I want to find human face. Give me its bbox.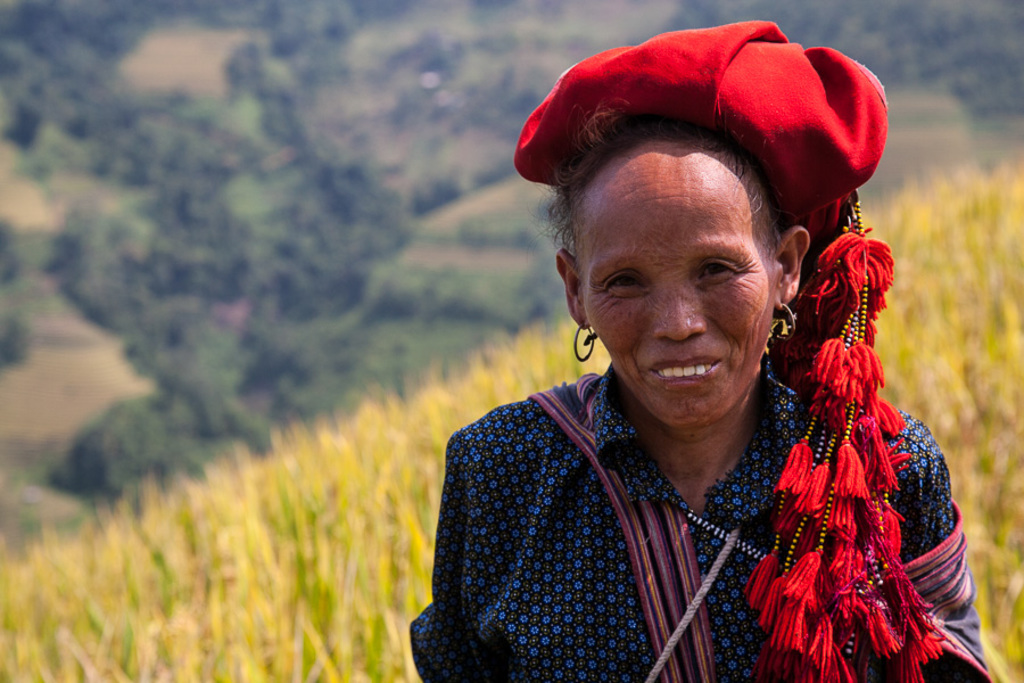
bbox(580, 186, 778, 419).
